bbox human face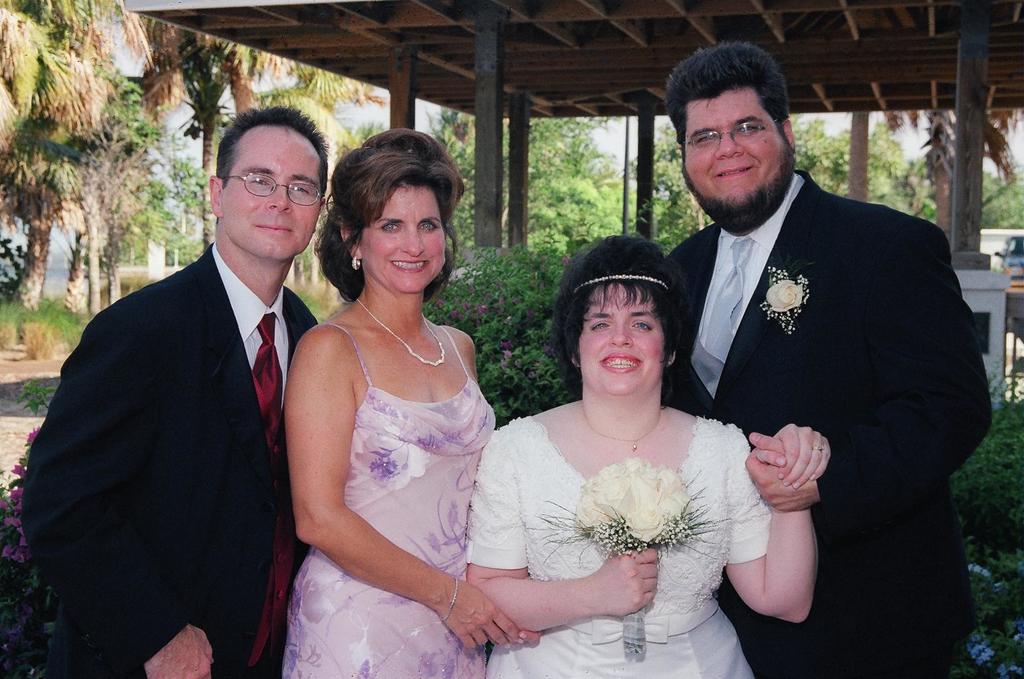
select_region(576, 280, 668, 400)
